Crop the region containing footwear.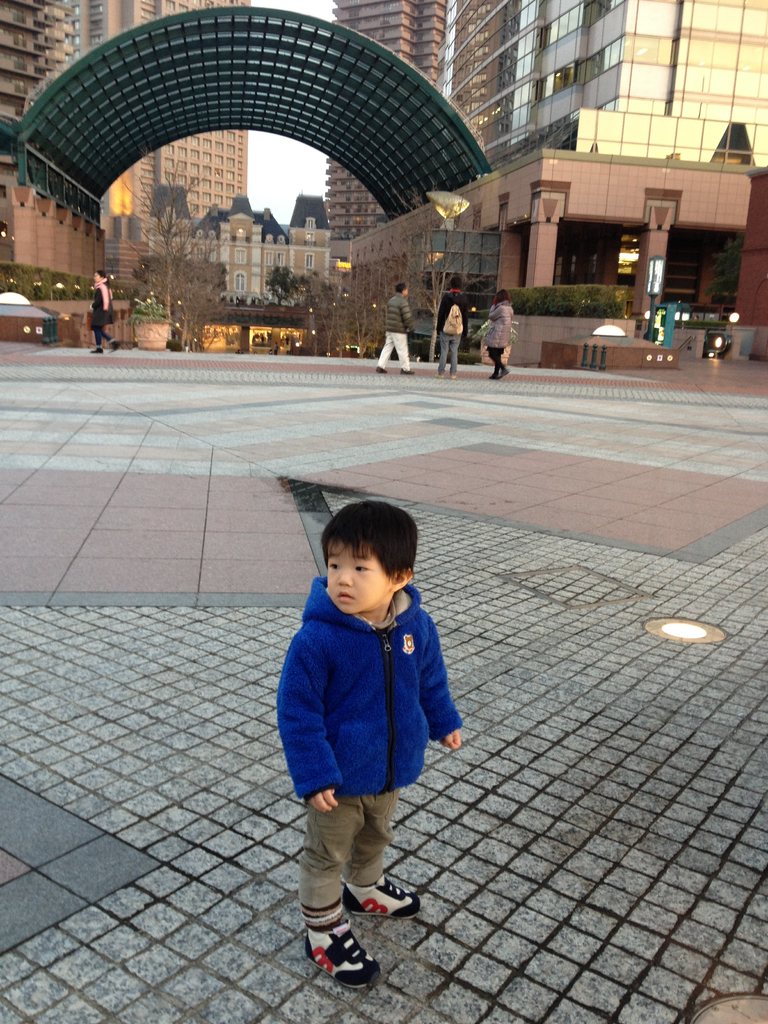
Crop region: 487,372,499,380.
